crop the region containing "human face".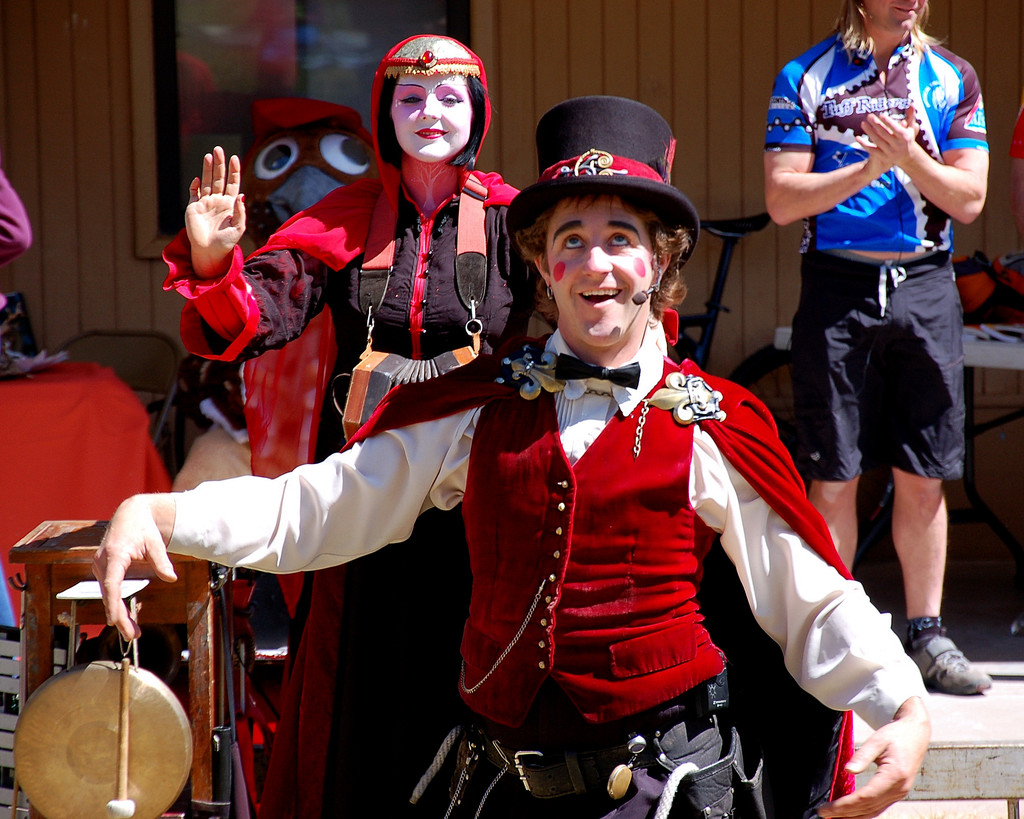
Crop region: bbox(392, 70, 471, 163).
